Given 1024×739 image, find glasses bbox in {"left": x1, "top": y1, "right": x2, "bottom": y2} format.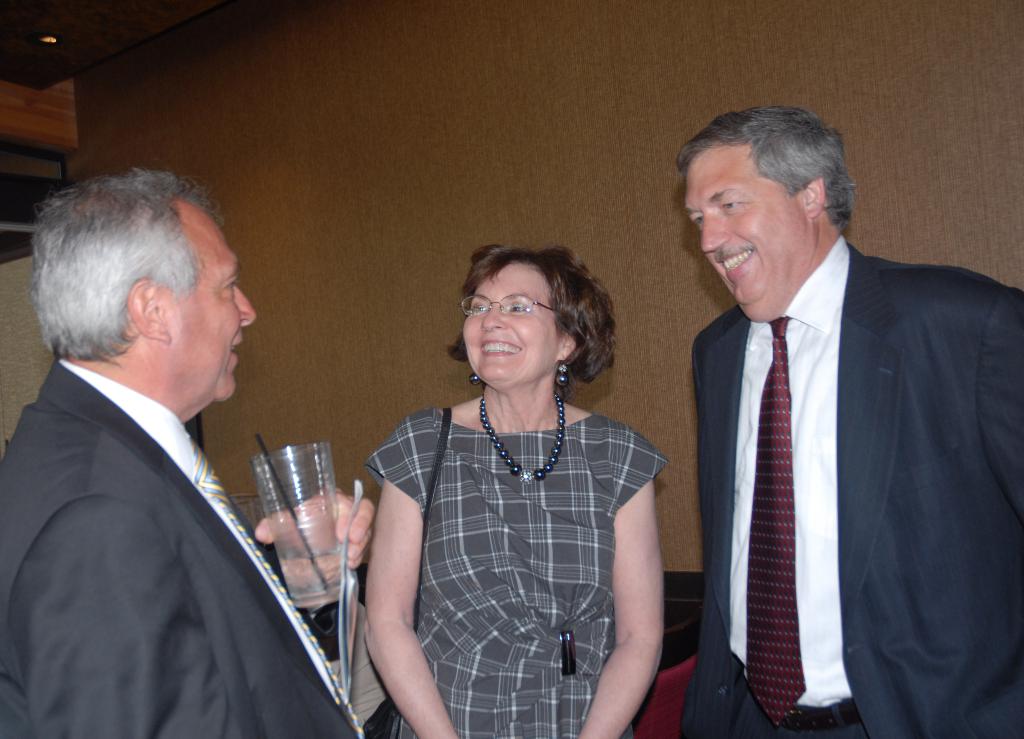
{"left": 456, "top": 293, "right": 574, "bottom": 327}.
